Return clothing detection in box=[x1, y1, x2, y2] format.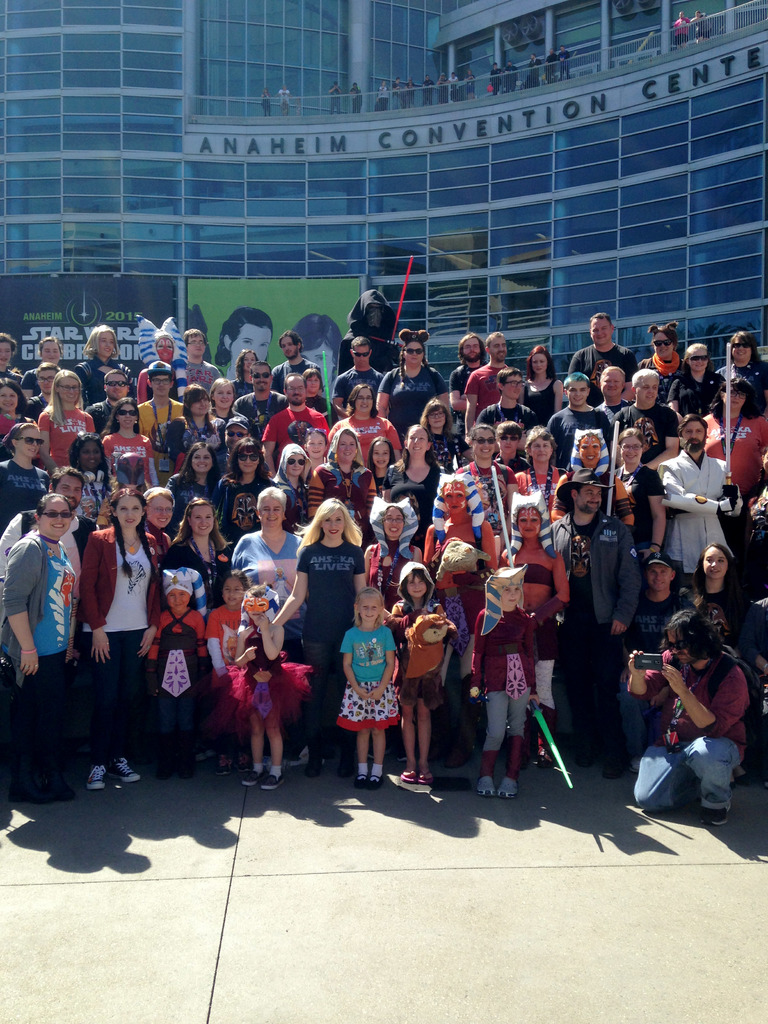
box=[552, 390, 610, 436].
